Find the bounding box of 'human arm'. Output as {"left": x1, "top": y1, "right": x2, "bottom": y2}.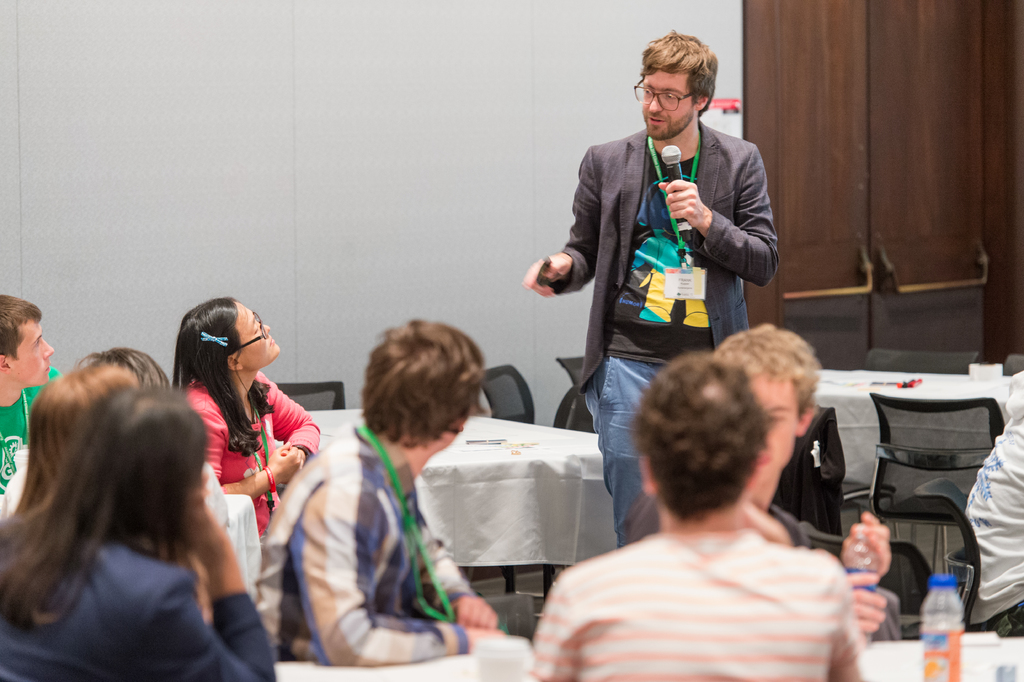
{"left": 299, "top": 478, "right": 448, "bottom": 672}.
